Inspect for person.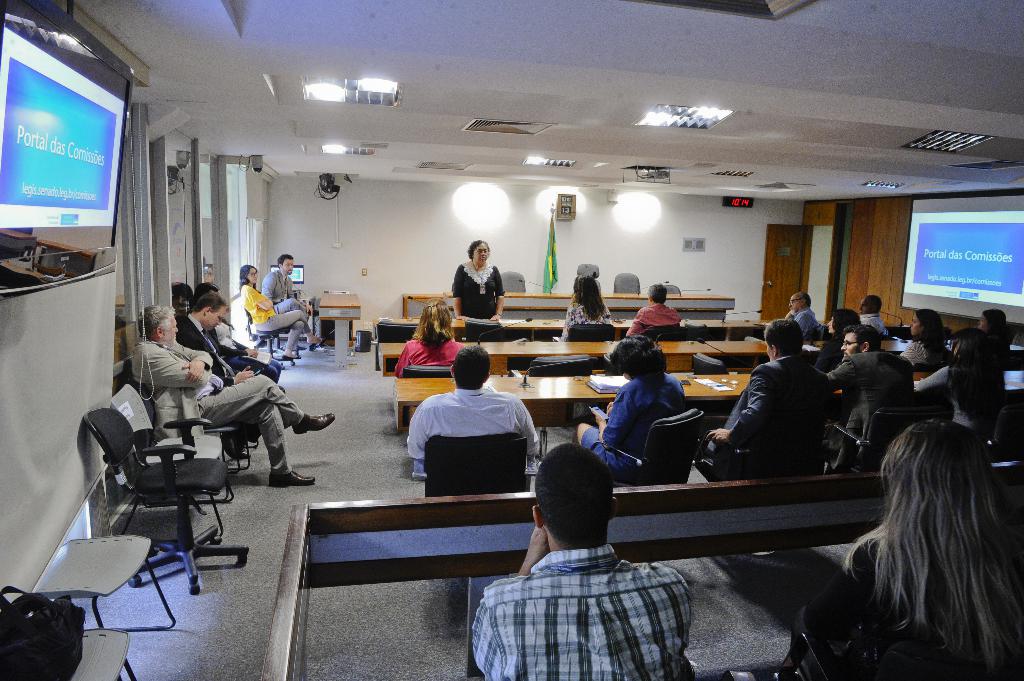
Inspection: 822 315 922 461.
